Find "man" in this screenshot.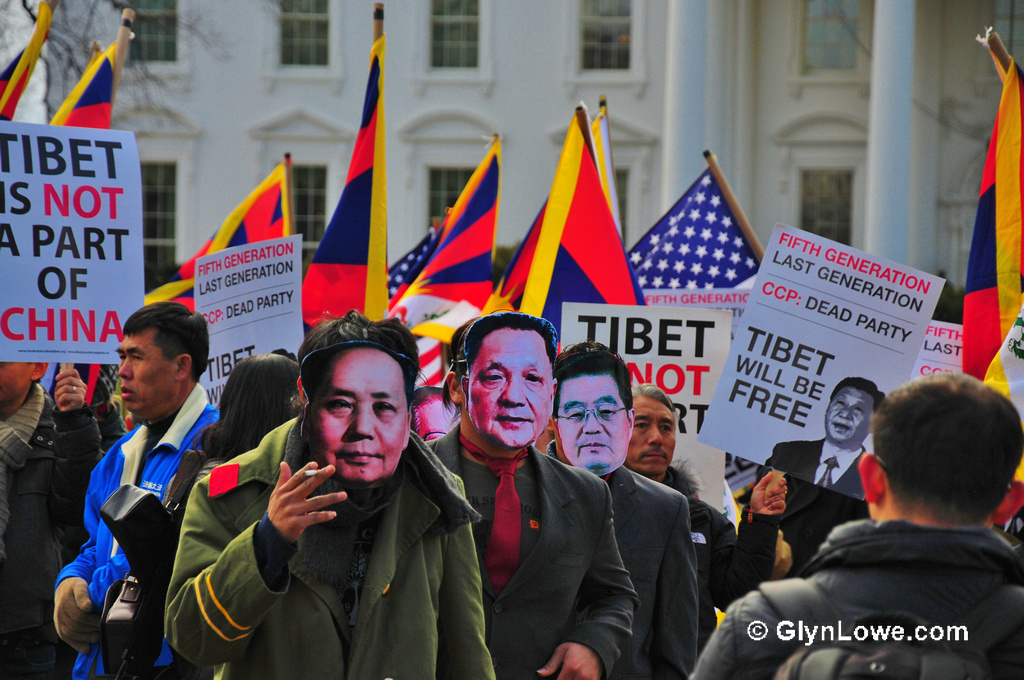
The bounding box for "man" is 739 386 1023 666.
